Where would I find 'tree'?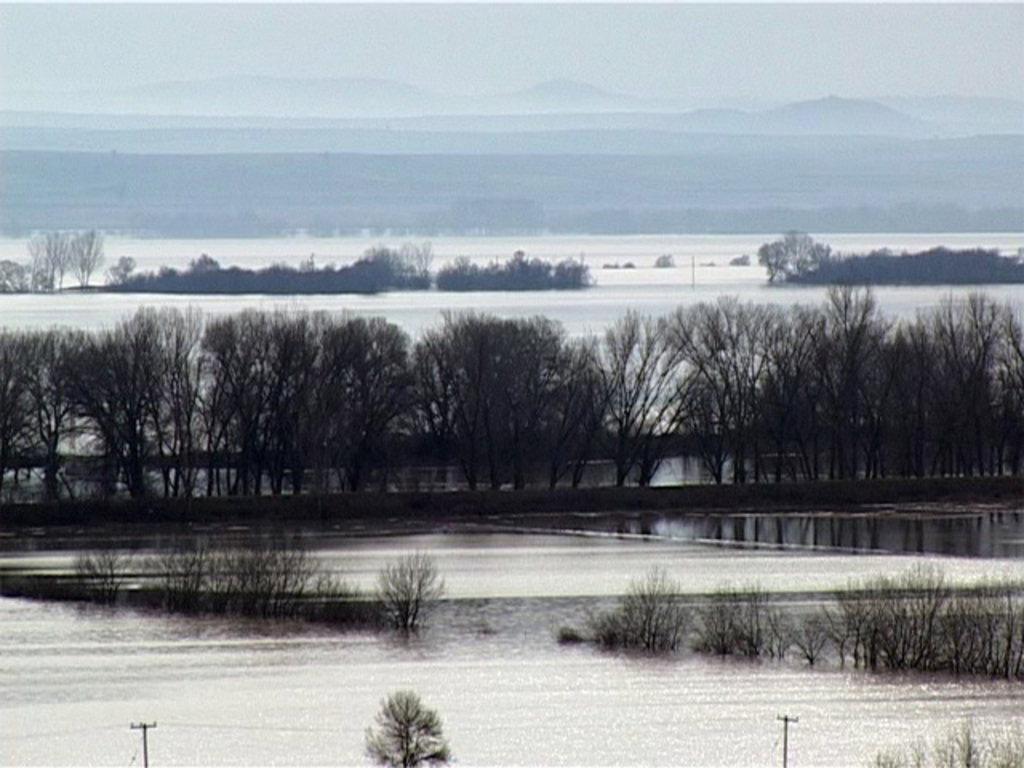
At locate(21, 232, 53, 286).
